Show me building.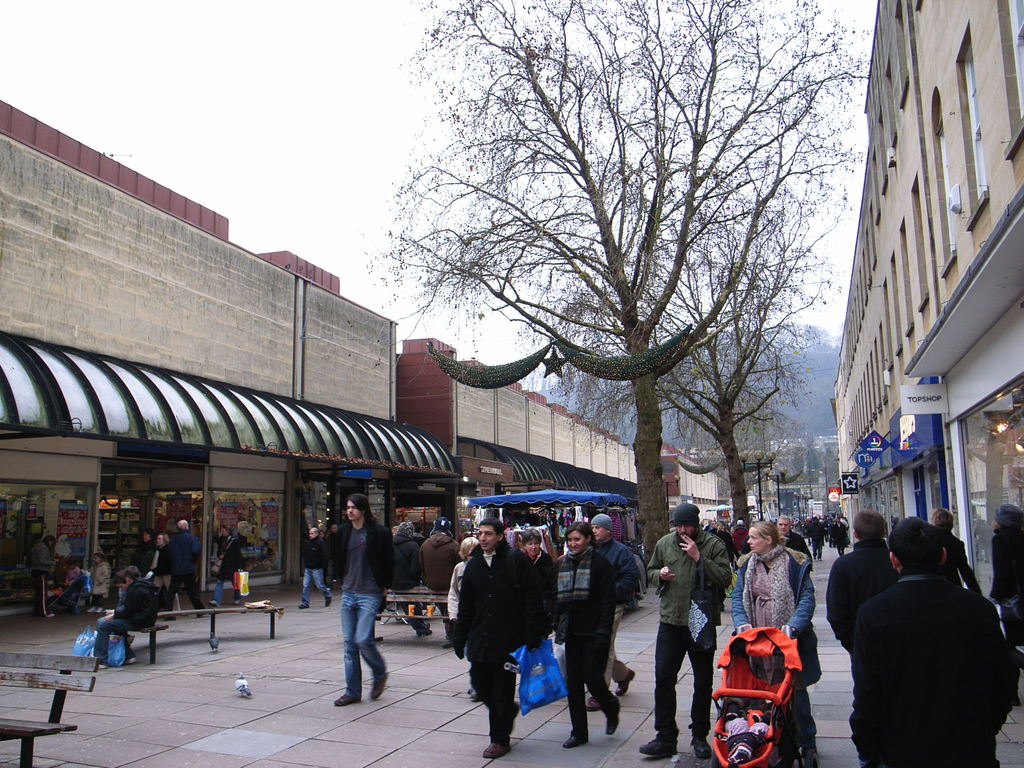
building is here: (823,0,1021,550).
